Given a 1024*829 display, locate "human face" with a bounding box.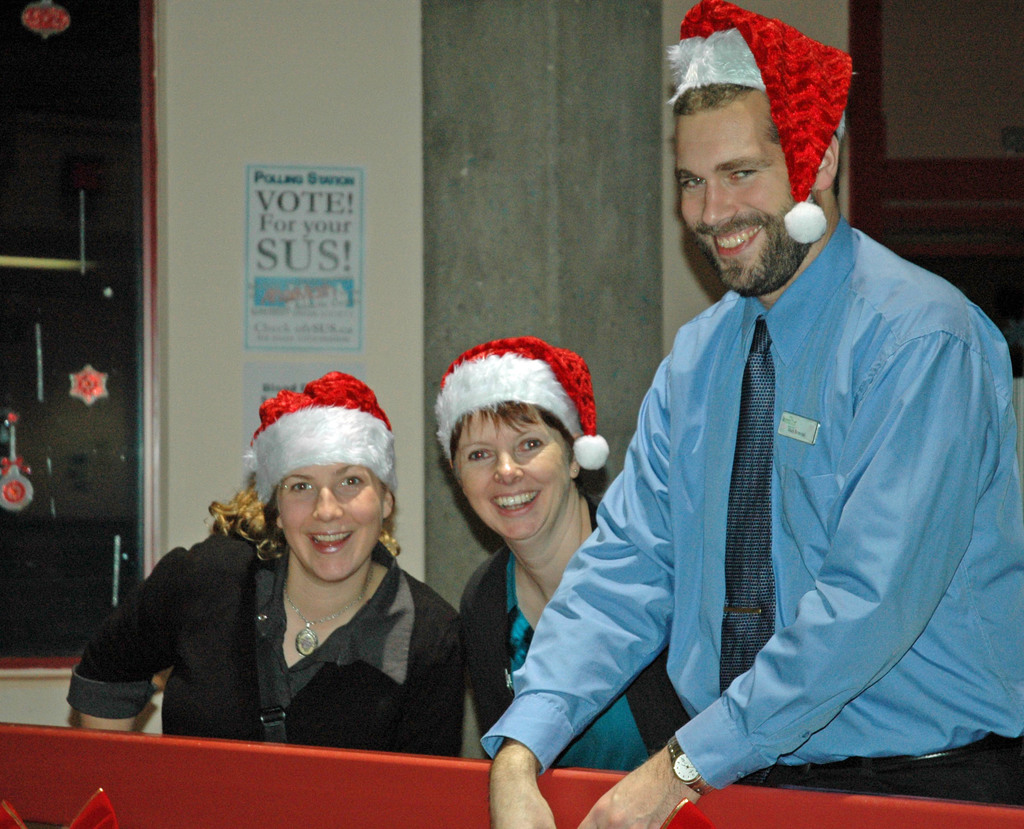
Located: bbox=[287, 462, 381, 580].
